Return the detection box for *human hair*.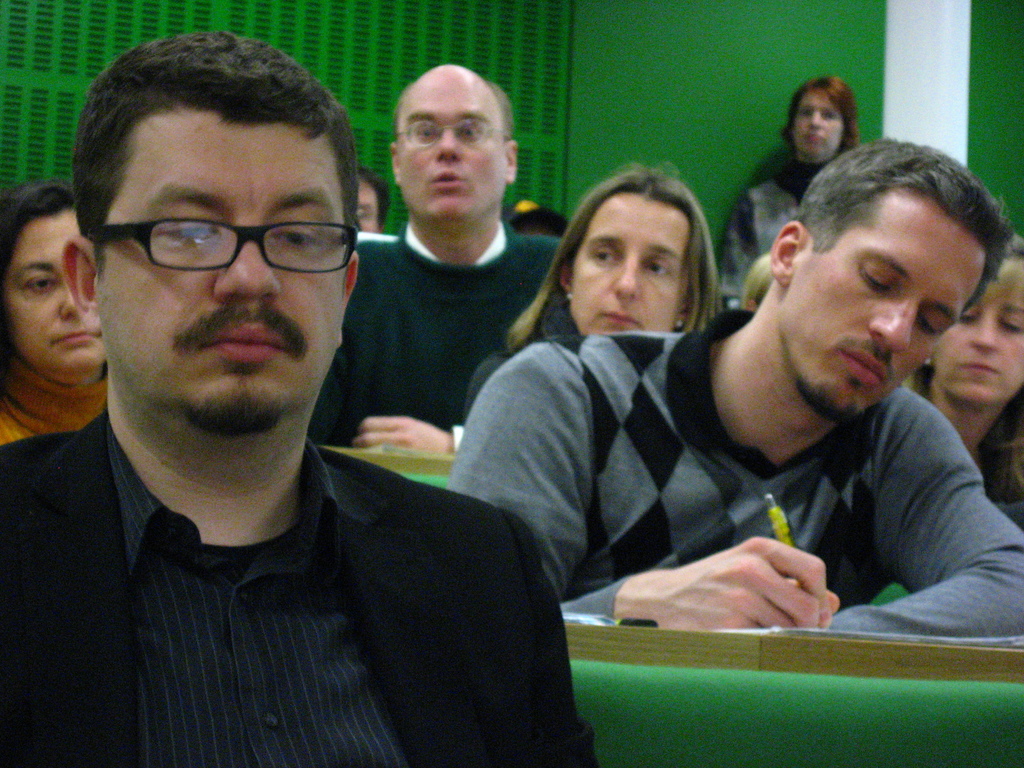
bbox=(899, 234, 1023, 511).
